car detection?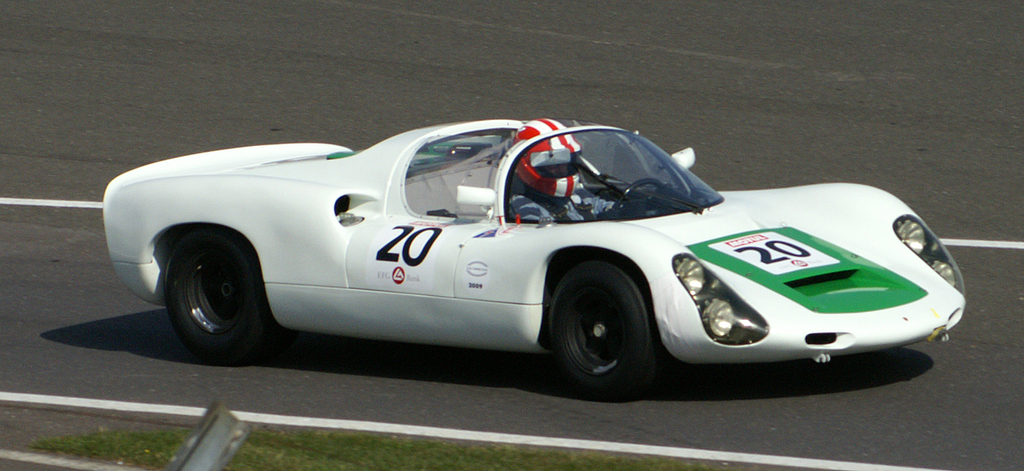
(74, 117, 955, 388)
